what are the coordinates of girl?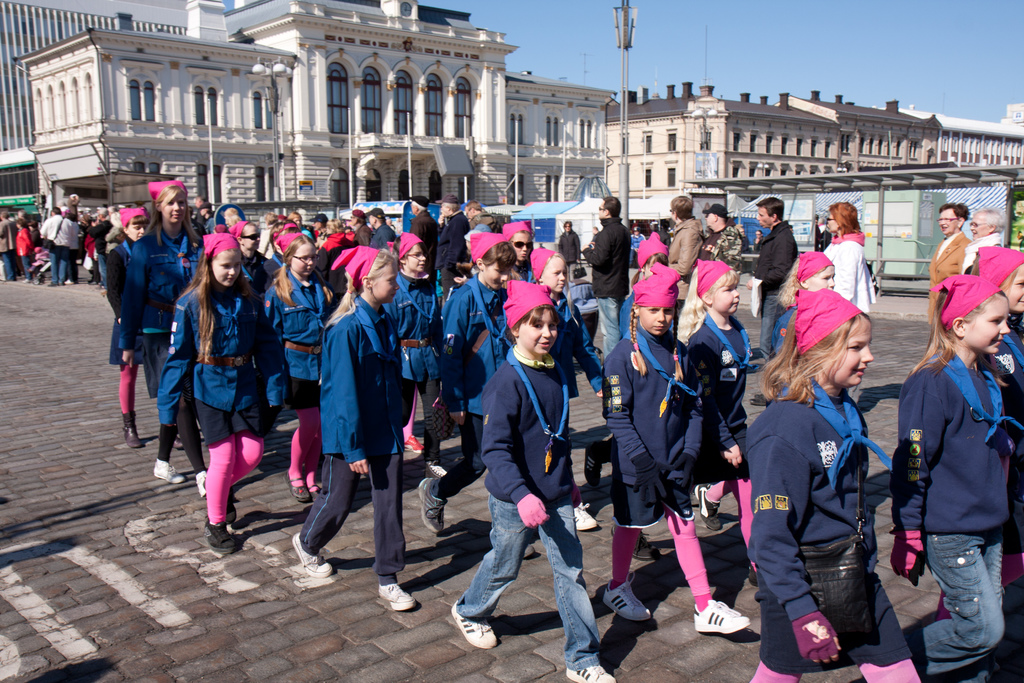
Rect(887, 272, 1023, 682).
